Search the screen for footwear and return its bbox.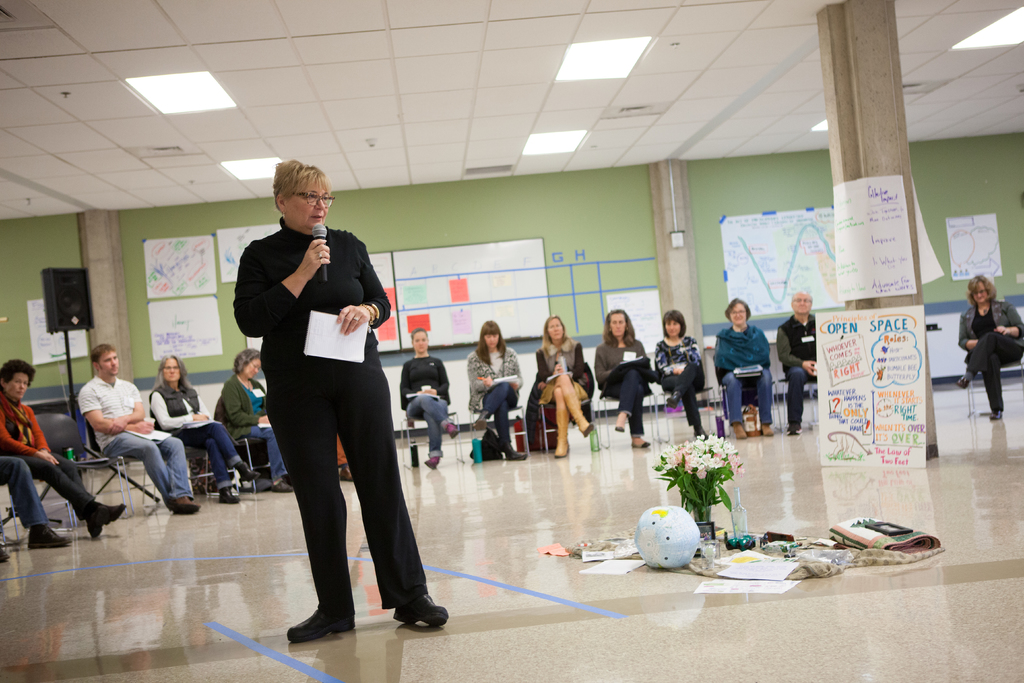
Found: [x1=390, y1=593, x2=450, y2=625].
